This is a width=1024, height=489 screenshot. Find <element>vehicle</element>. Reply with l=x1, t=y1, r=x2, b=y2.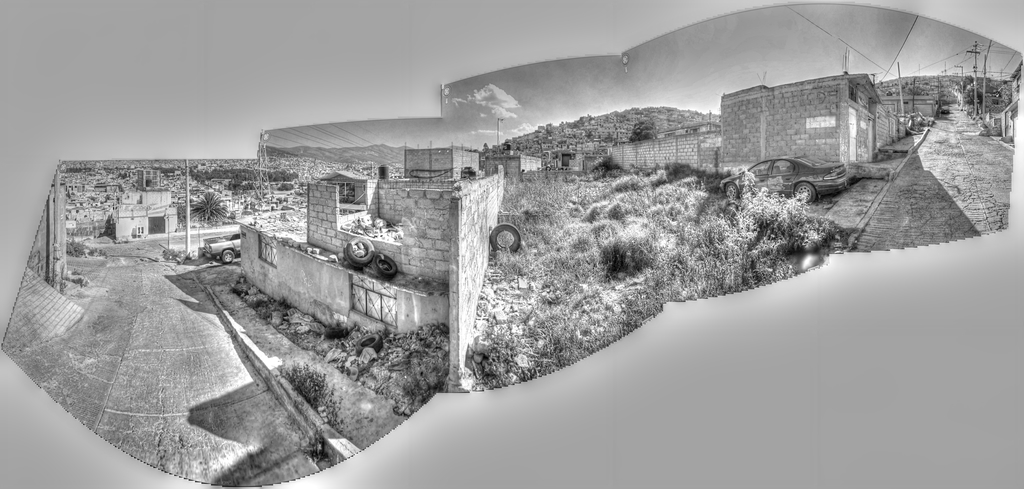
l=202, t=225, r=243, b=274.
